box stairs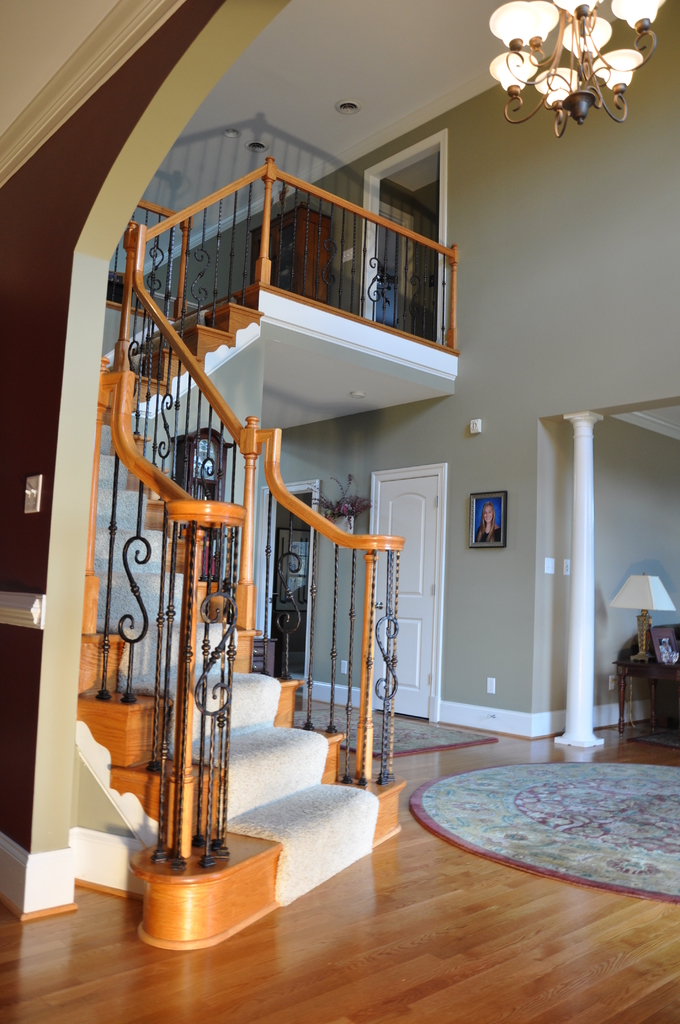
[73, 276, 404, 948]
